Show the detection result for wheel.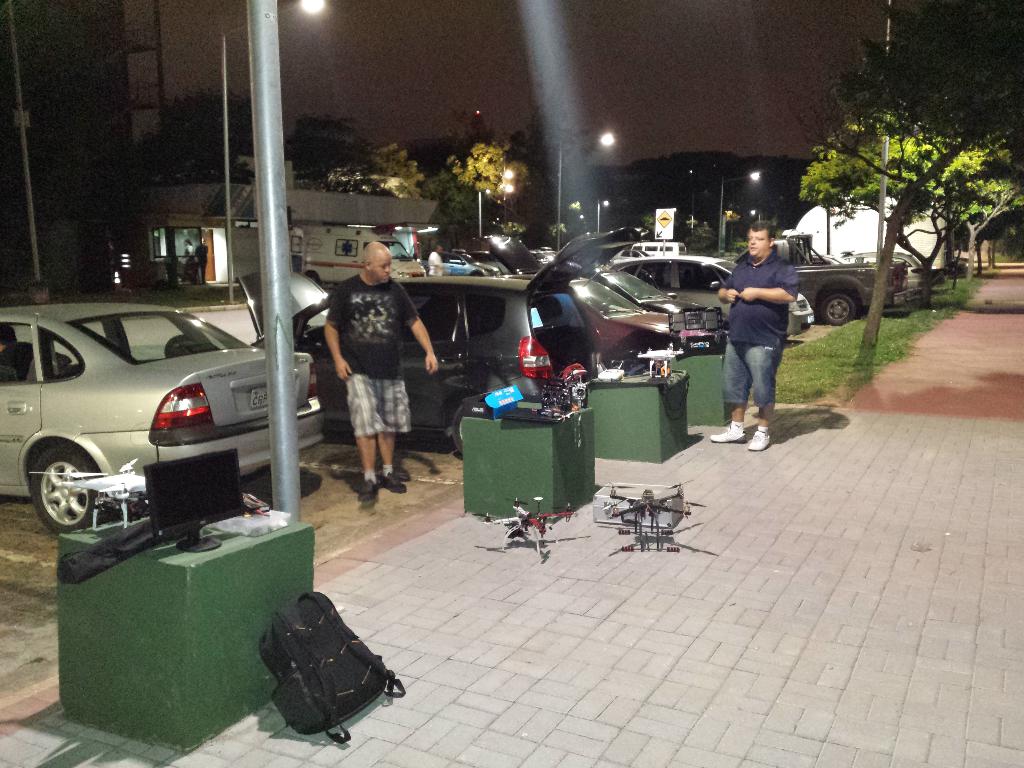
(left=14, top=451, right=100, bottom=544).
